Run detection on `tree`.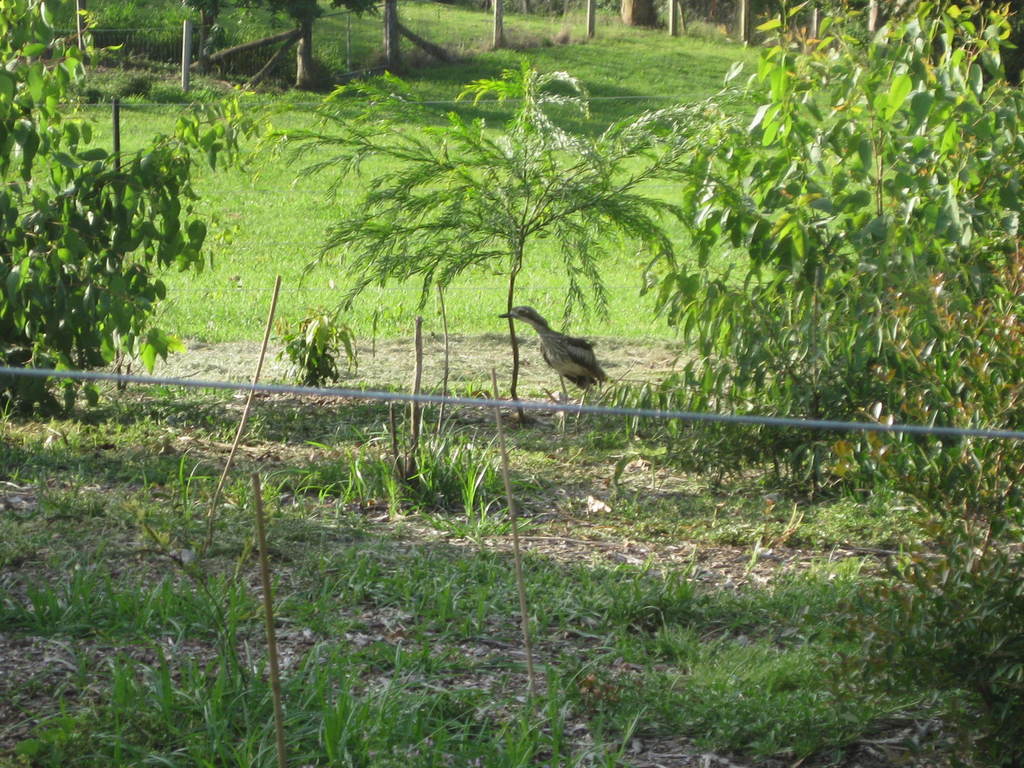
Result: bbox(0, 0, 277, 410).
